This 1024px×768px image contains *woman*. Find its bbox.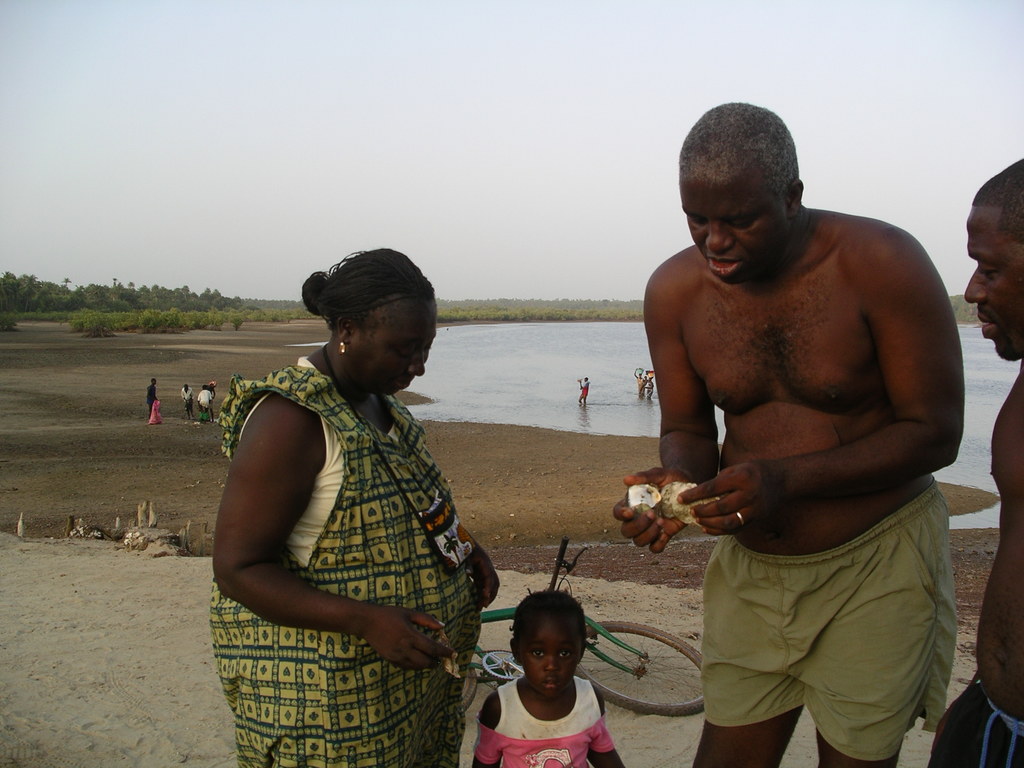
(left=202, top=232, right=495, bottom=767).
